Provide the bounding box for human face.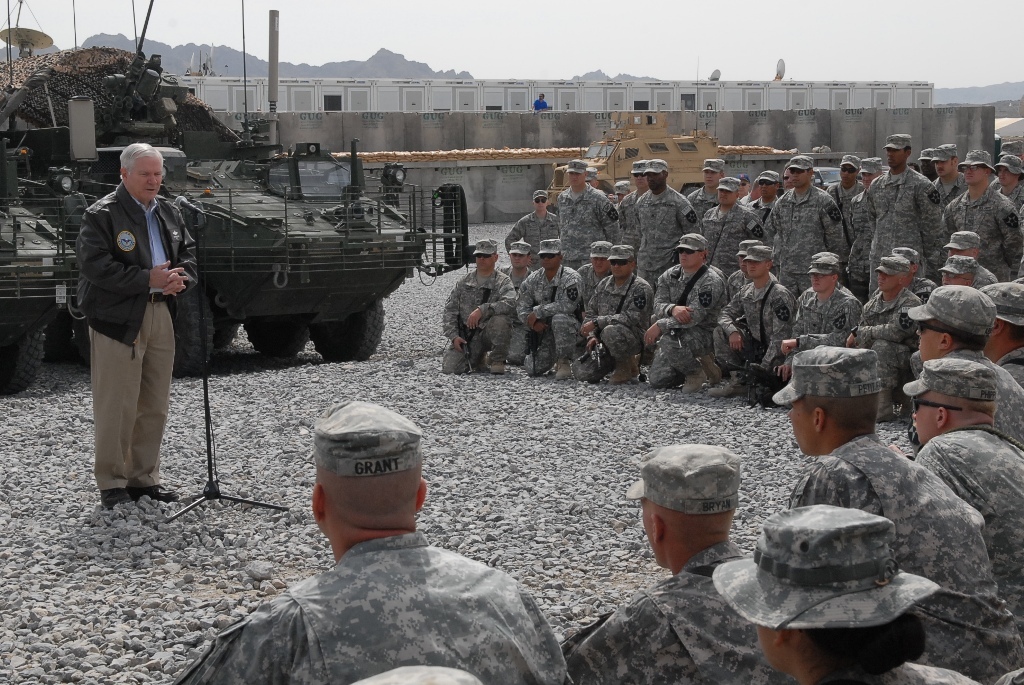
Rect(705, 169, 719, 187).
